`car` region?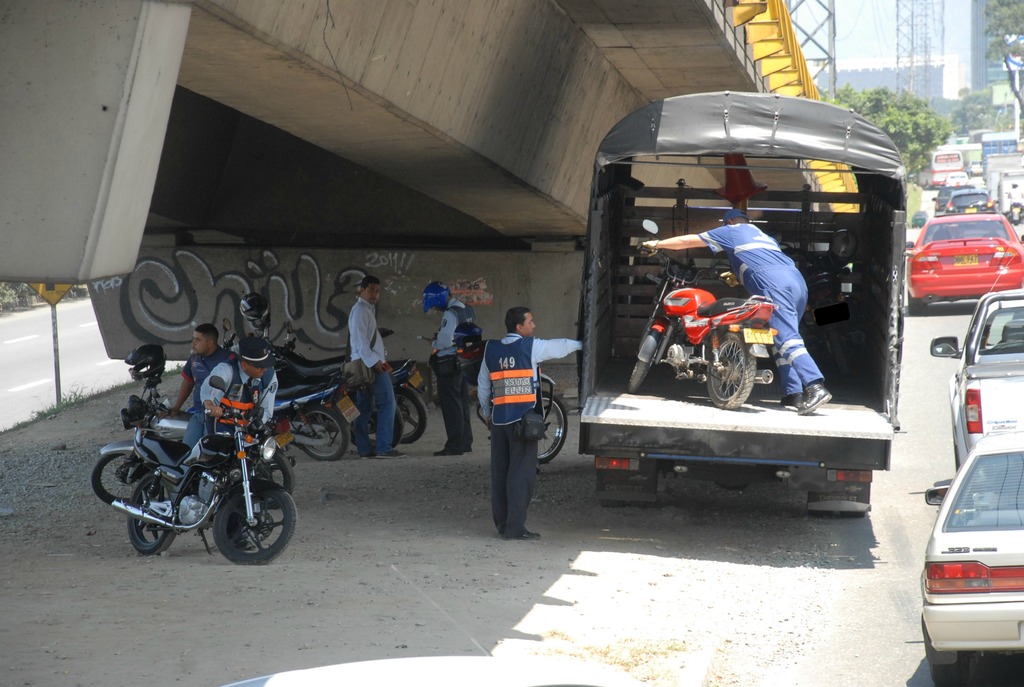
BBox(930, 184, 954, 208)
